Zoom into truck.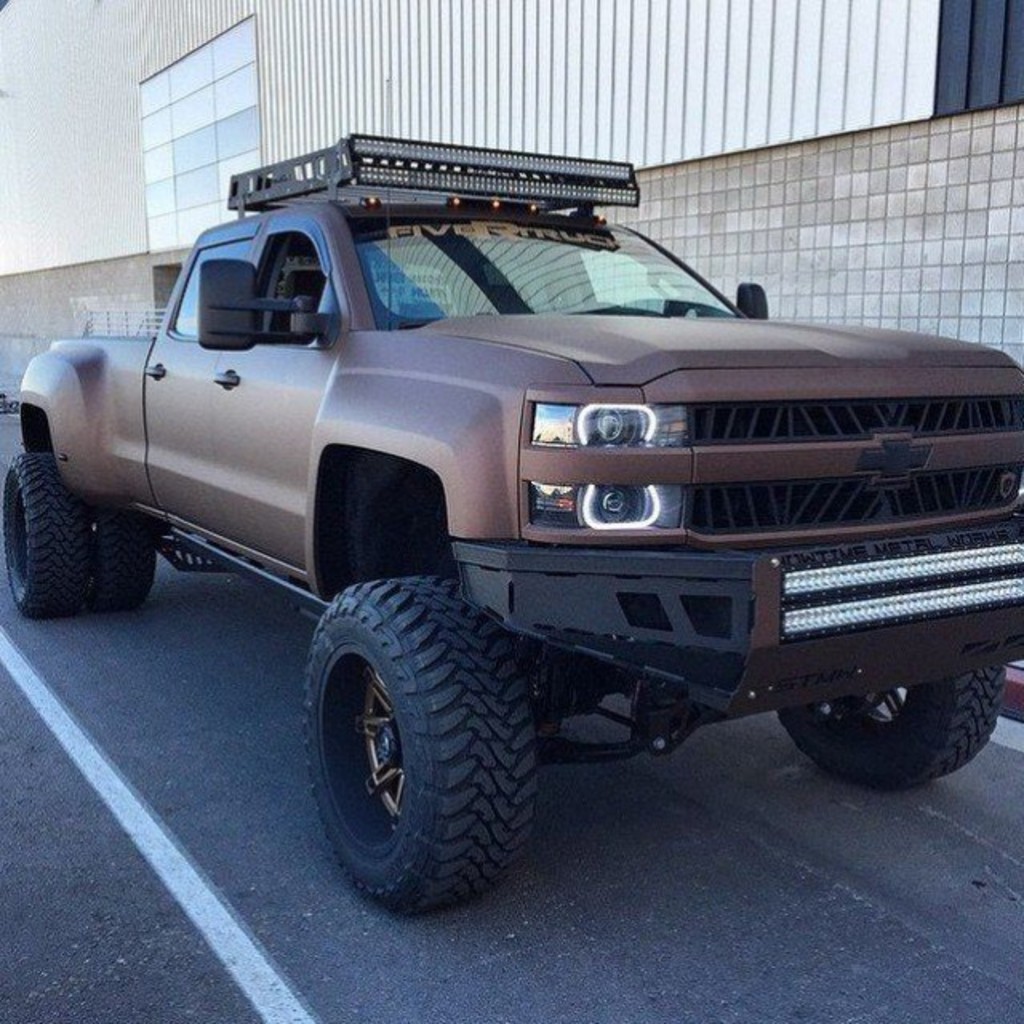
Zoom target: Rect(5, 157, 1023, 918).
